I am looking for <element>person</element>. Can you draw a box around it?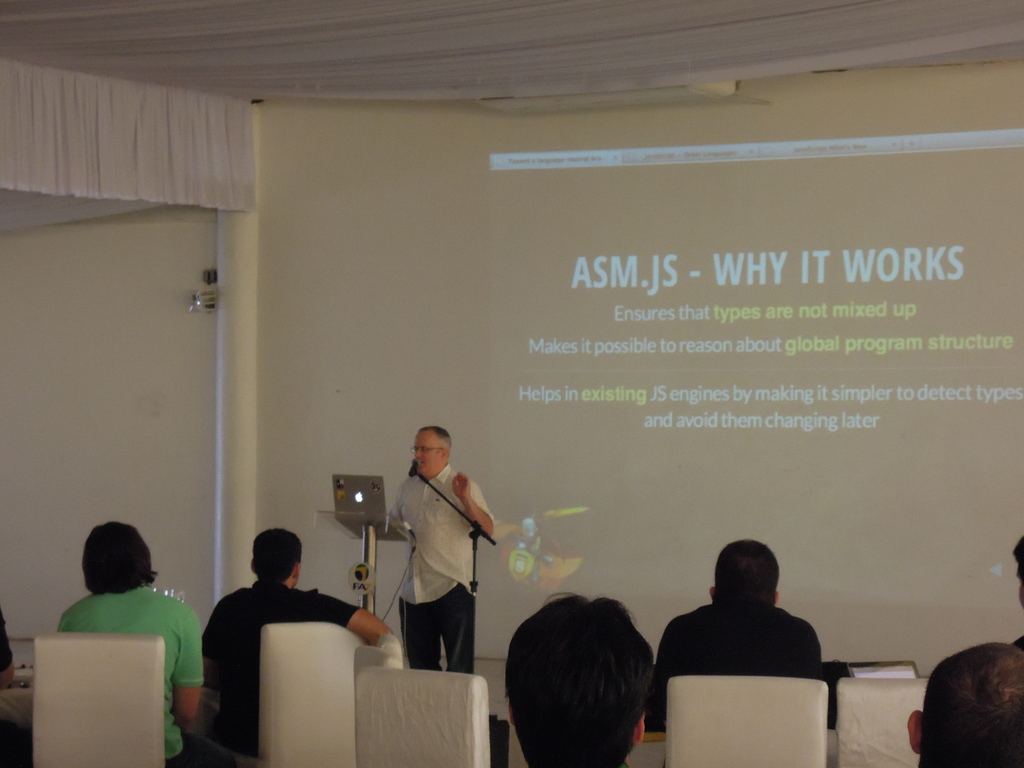
Sure, the bounding box is [left=901, top=636, right=1023, bottom=767].
